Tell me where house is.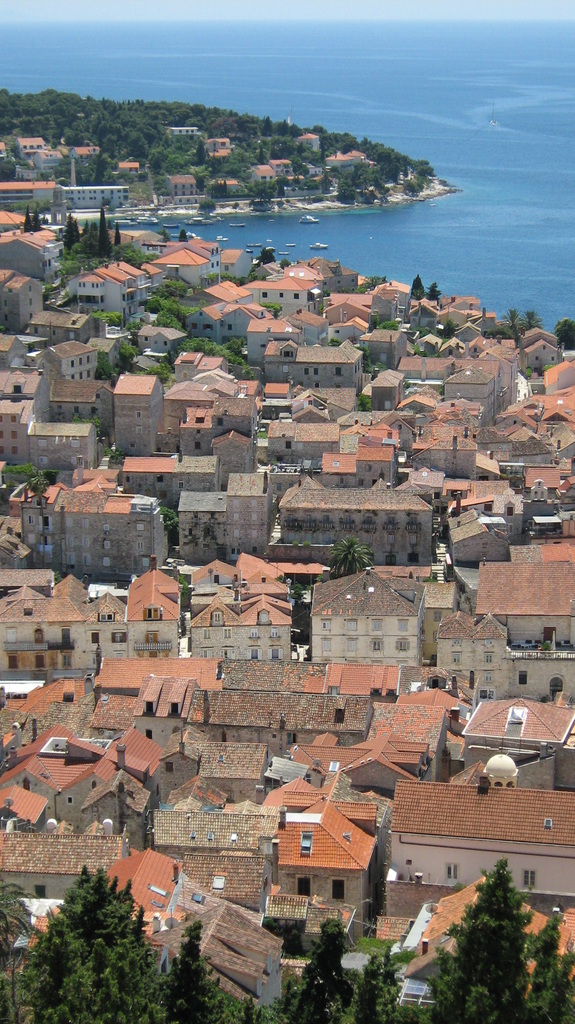
house is at {"x1": 93, "y1": 648, "x2": 222, "y2": 701}.
